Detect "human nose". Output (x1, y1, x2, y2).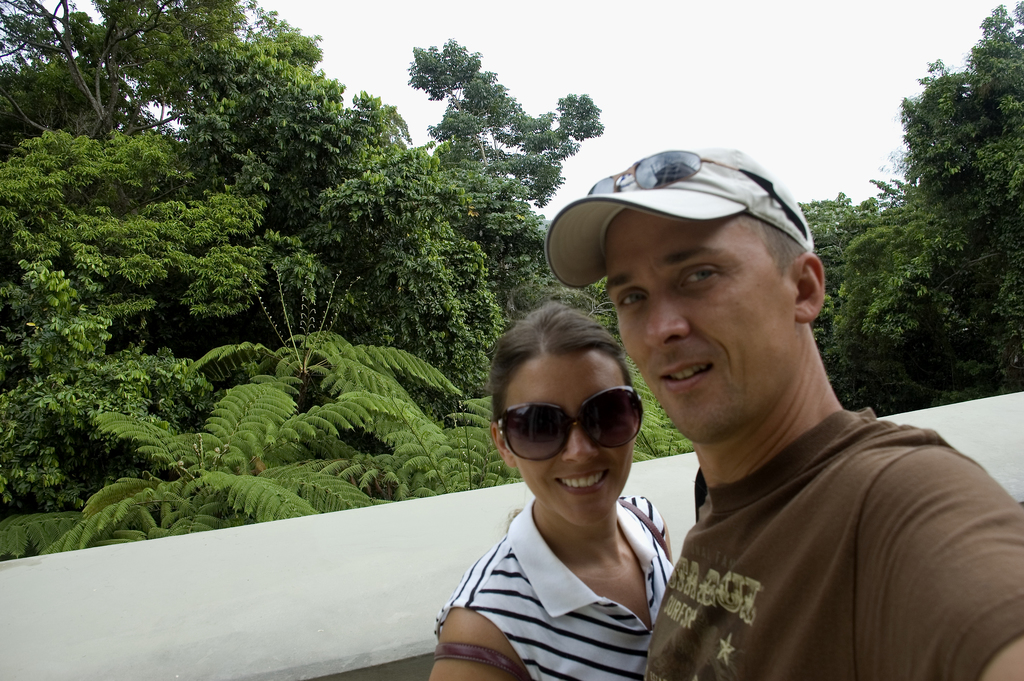
(642, 286, 693, 350).
